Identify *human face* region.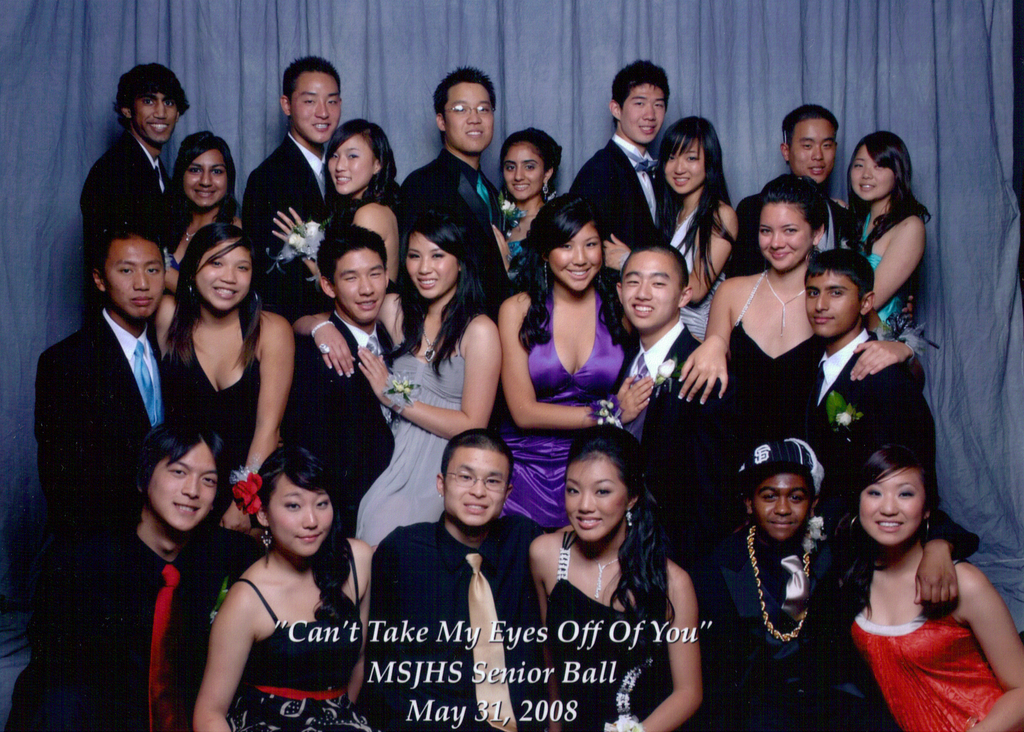
Region: <box>330,248,385,324</box>.
